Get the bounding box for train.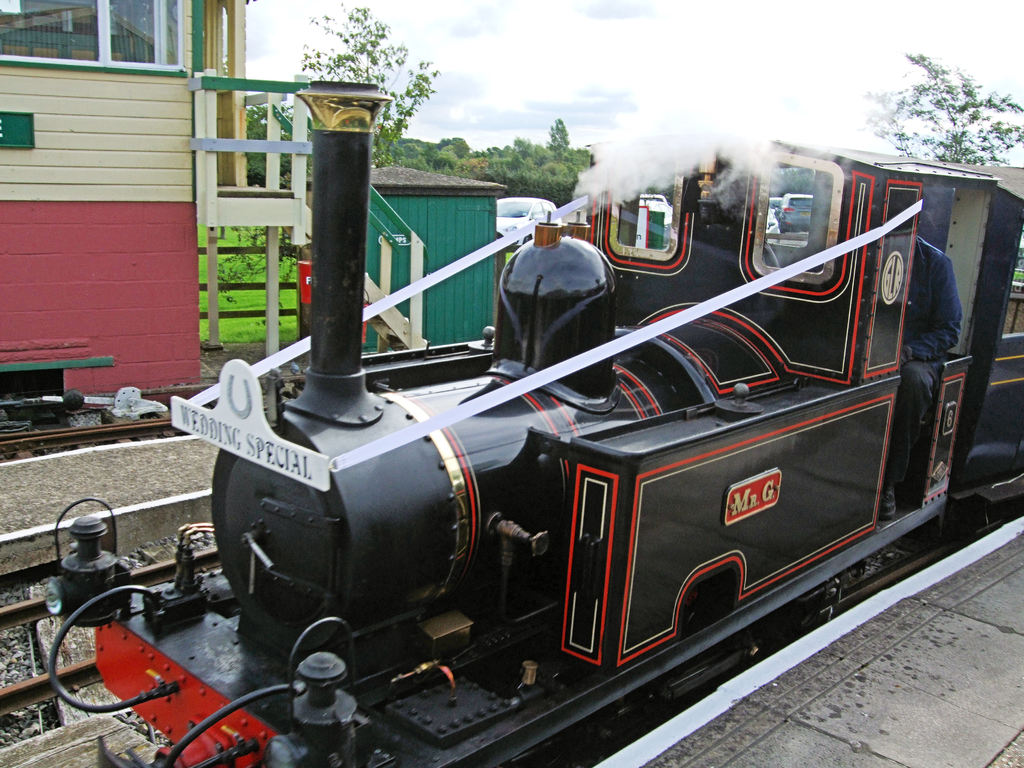
[38, 76, 1023, 767].
